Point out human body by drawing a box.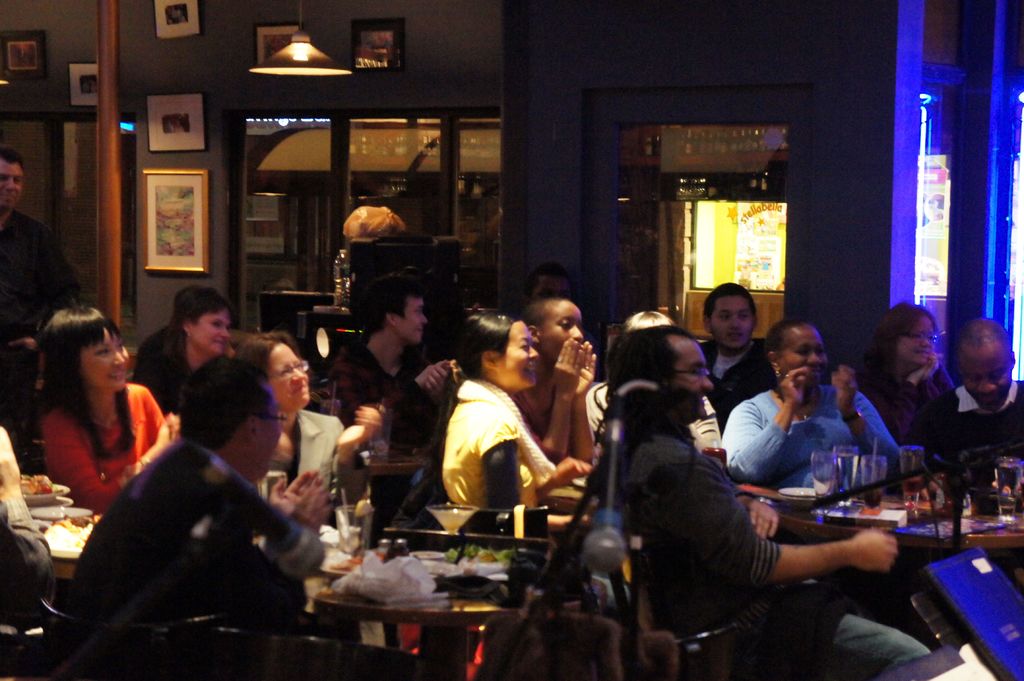
[x1=0, y1=426, x2=54, y2=627].
